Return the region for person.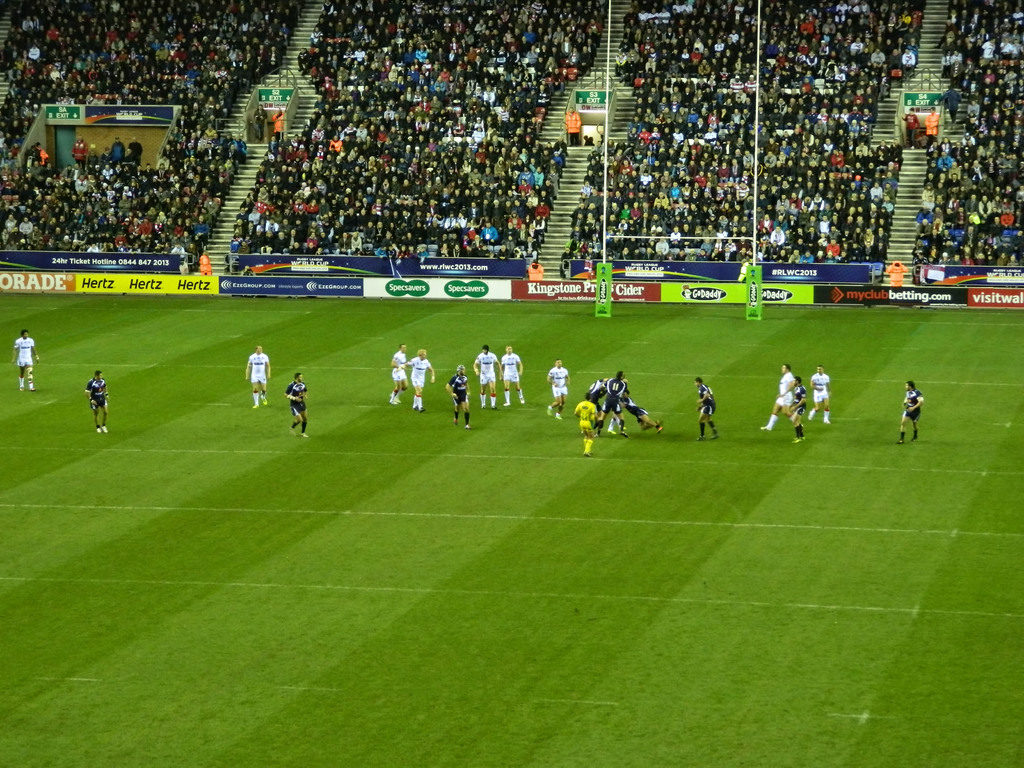
bbox(900, 104, 920, 150).
